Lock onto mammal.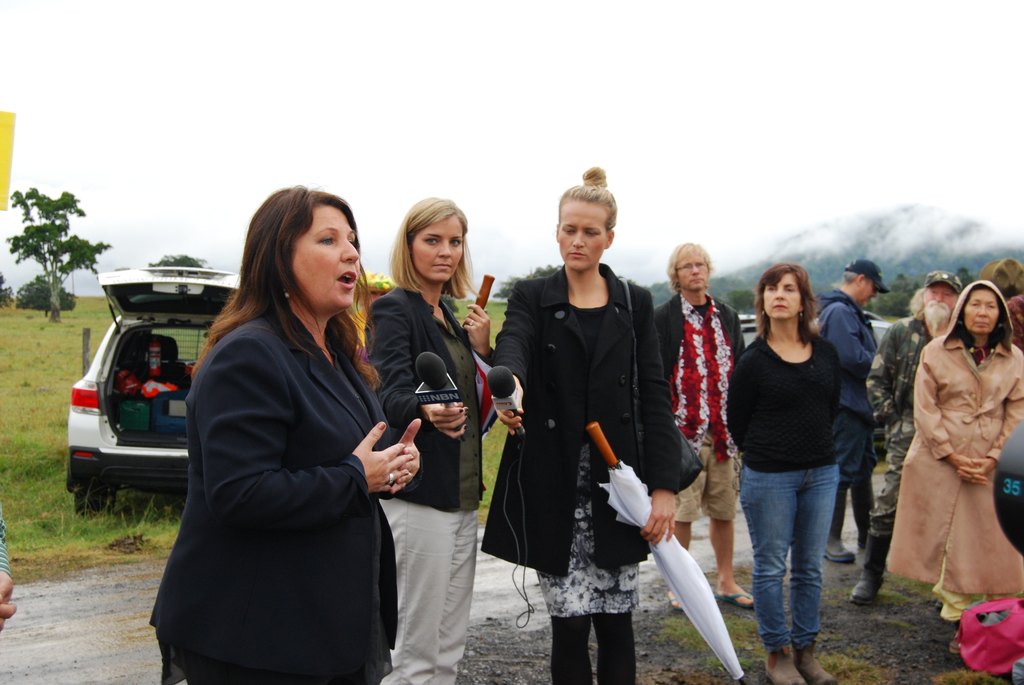
Locked: {"left": 650, "top": 237, "right": 754, "bottom": 611}.
